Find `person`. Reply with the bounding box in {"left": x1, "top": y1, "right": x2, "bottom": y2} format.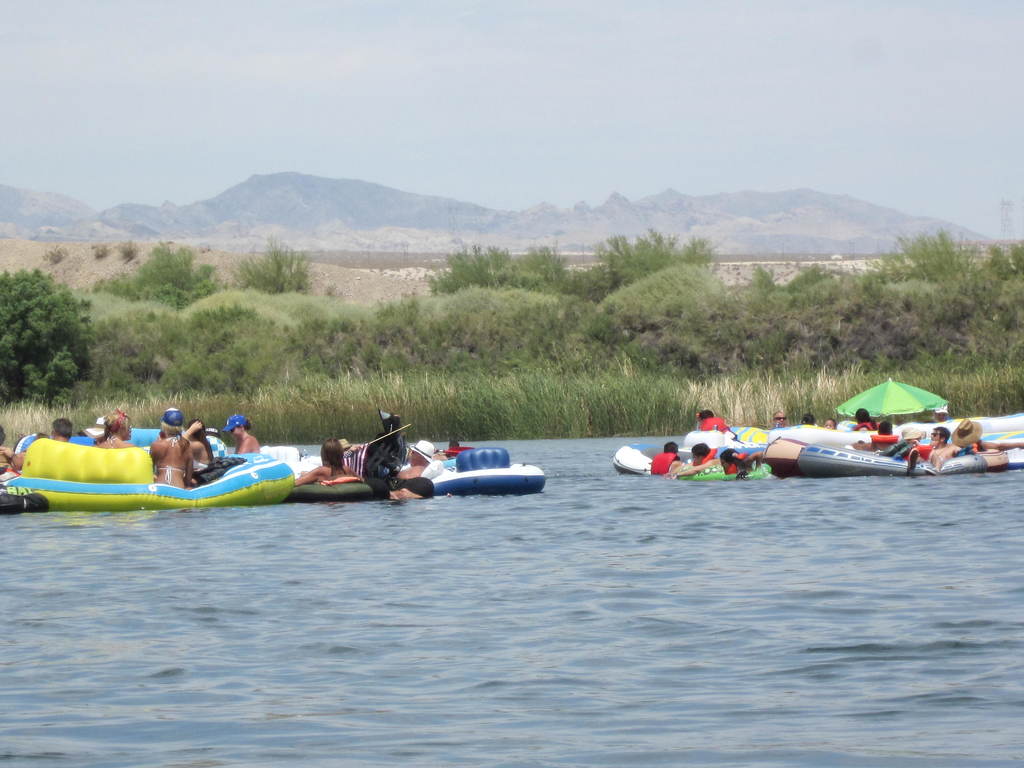
{"left": 221, "top": 413, "right": 261, "bottom": 456}.
